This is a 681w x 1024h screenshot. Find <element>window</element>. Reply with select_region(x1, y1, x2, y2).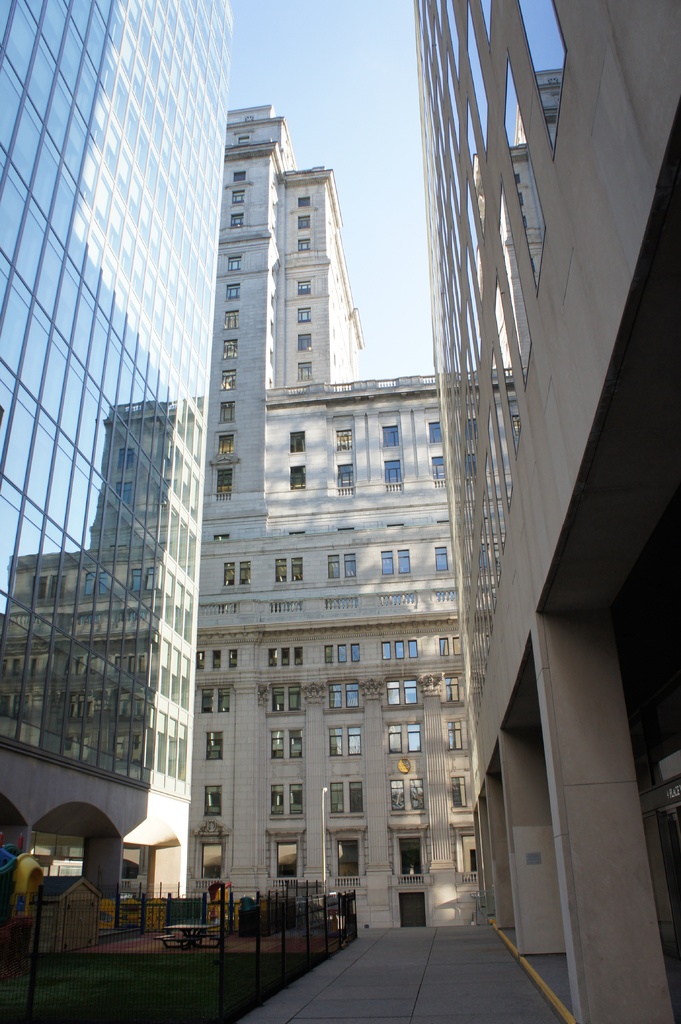
select_region(324, 552, 357, 584).
